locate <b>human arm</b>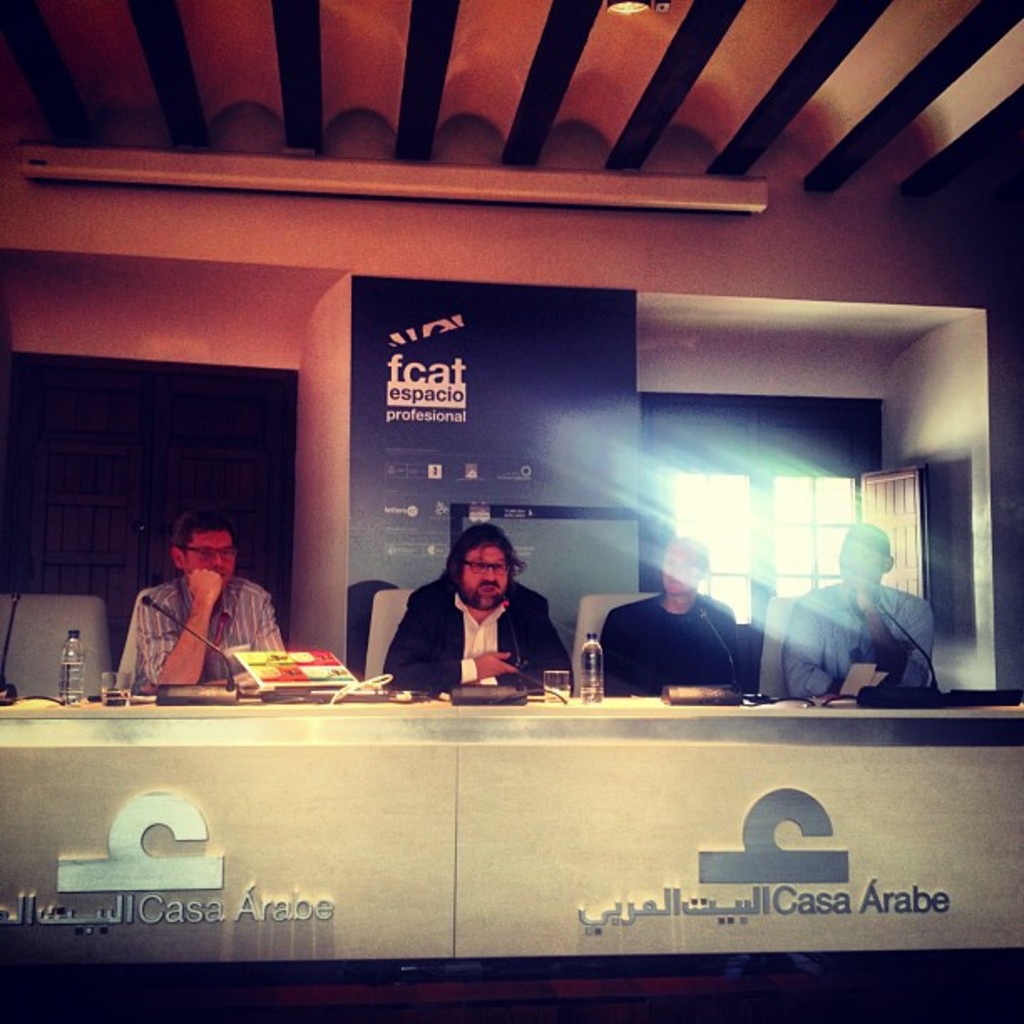
x1=785, y1=592, x2=840, y2=696
